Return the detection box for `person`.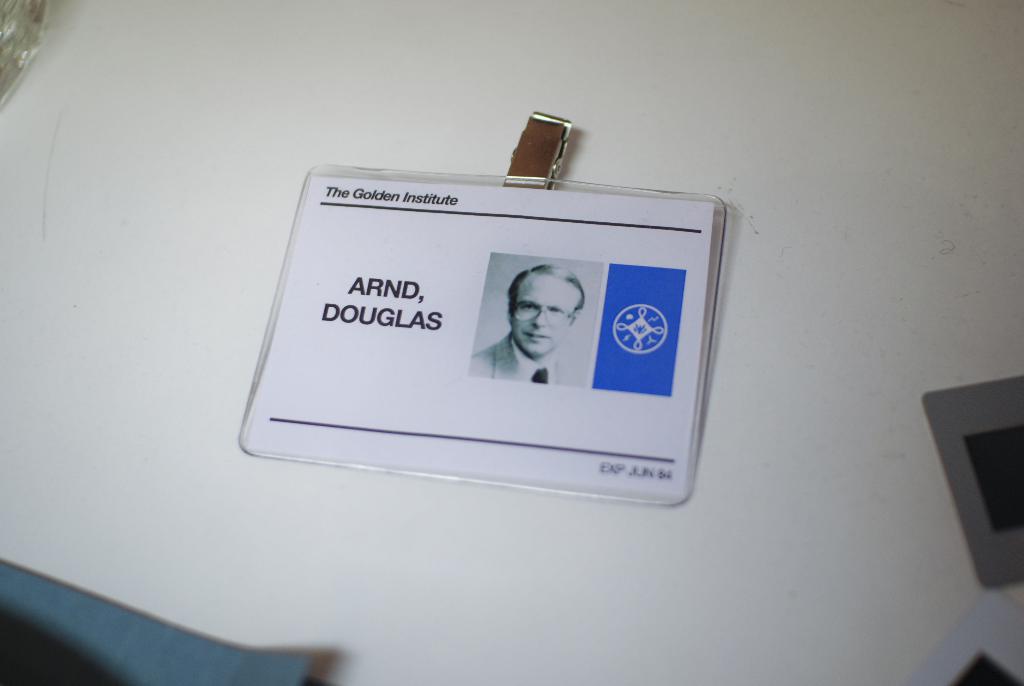
detection(474, 256, 611, 416).
